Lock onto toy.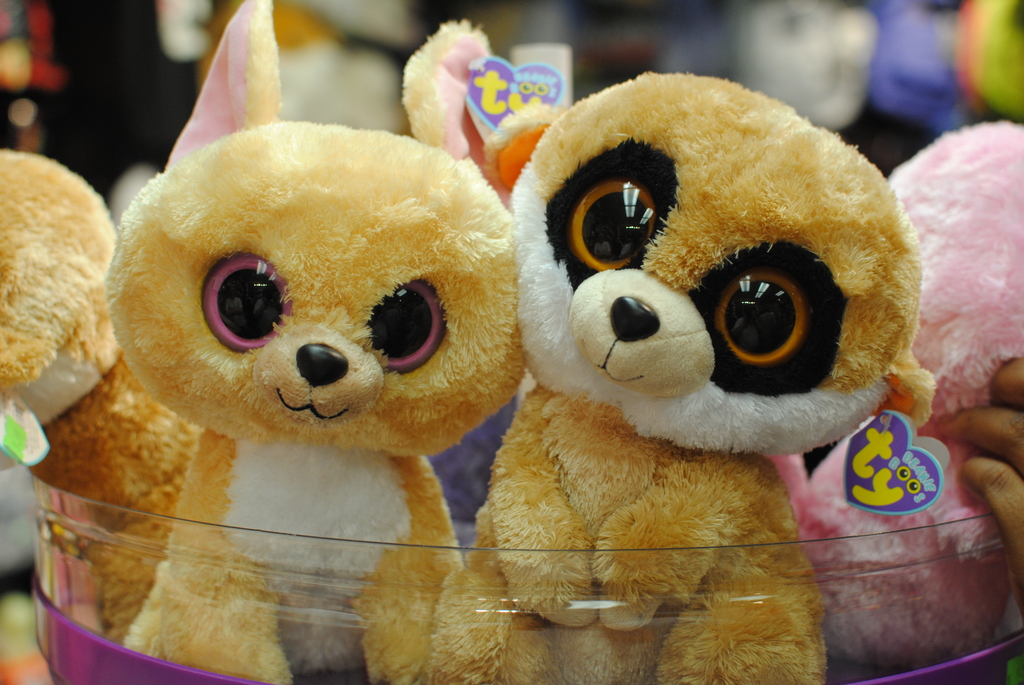
Locked: box(110, 0, 515, 684).
